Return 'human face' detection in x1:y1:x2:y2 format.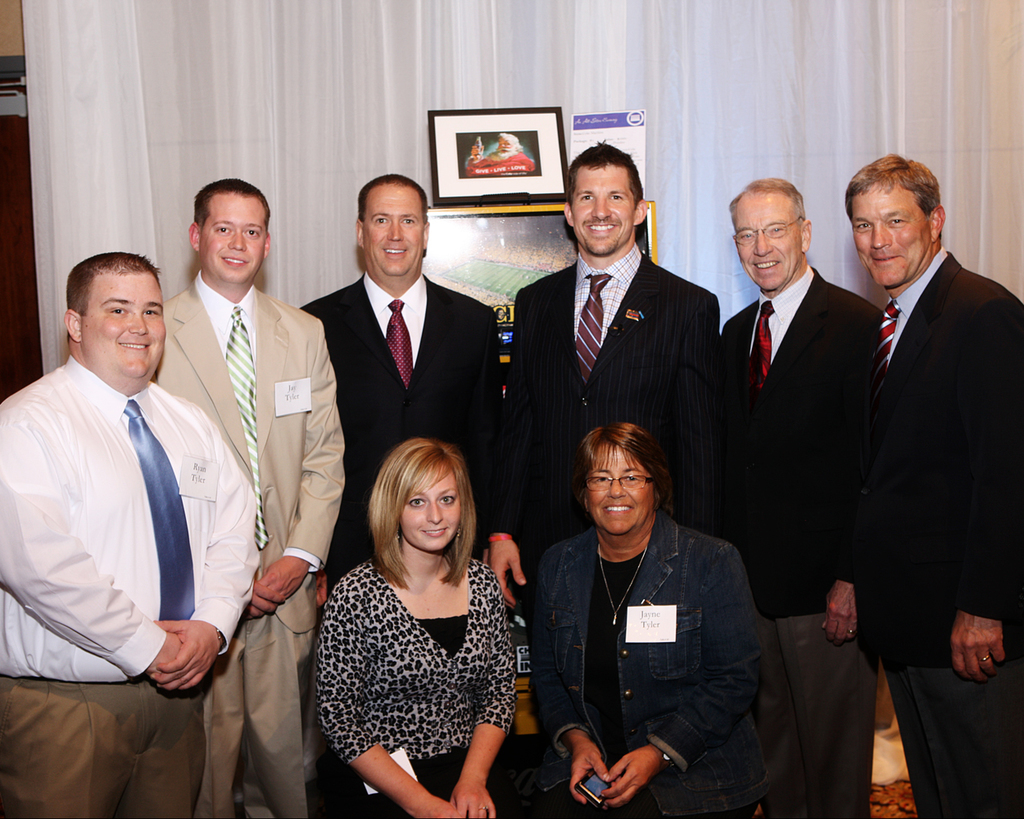
207:197:266:277.
